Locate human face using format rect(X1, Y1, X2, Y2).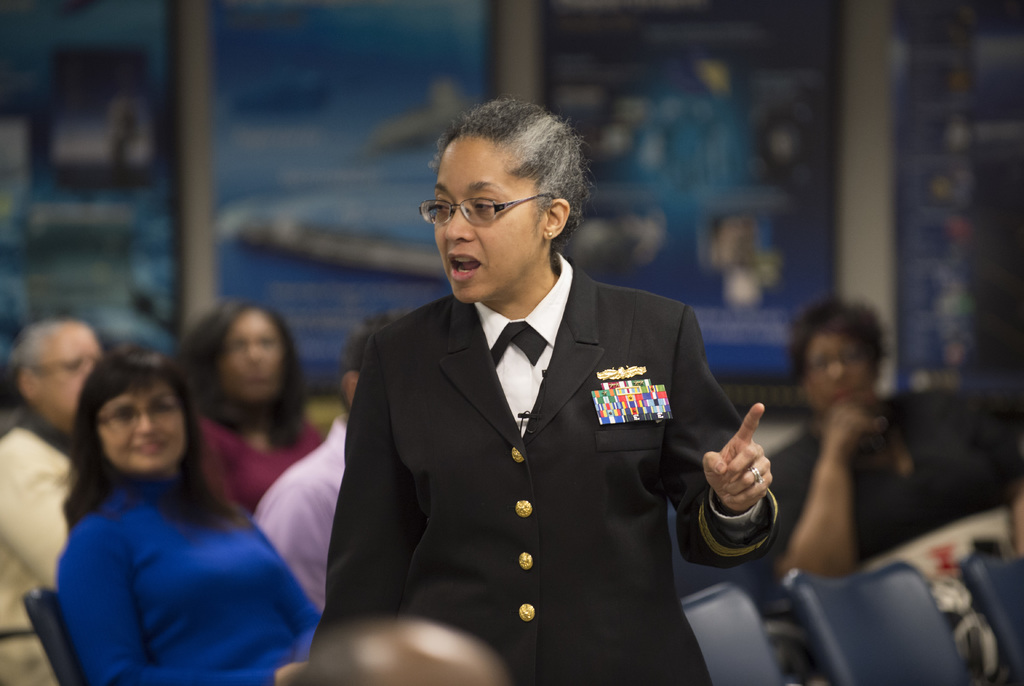
rect(99, 375, 188, 479).
